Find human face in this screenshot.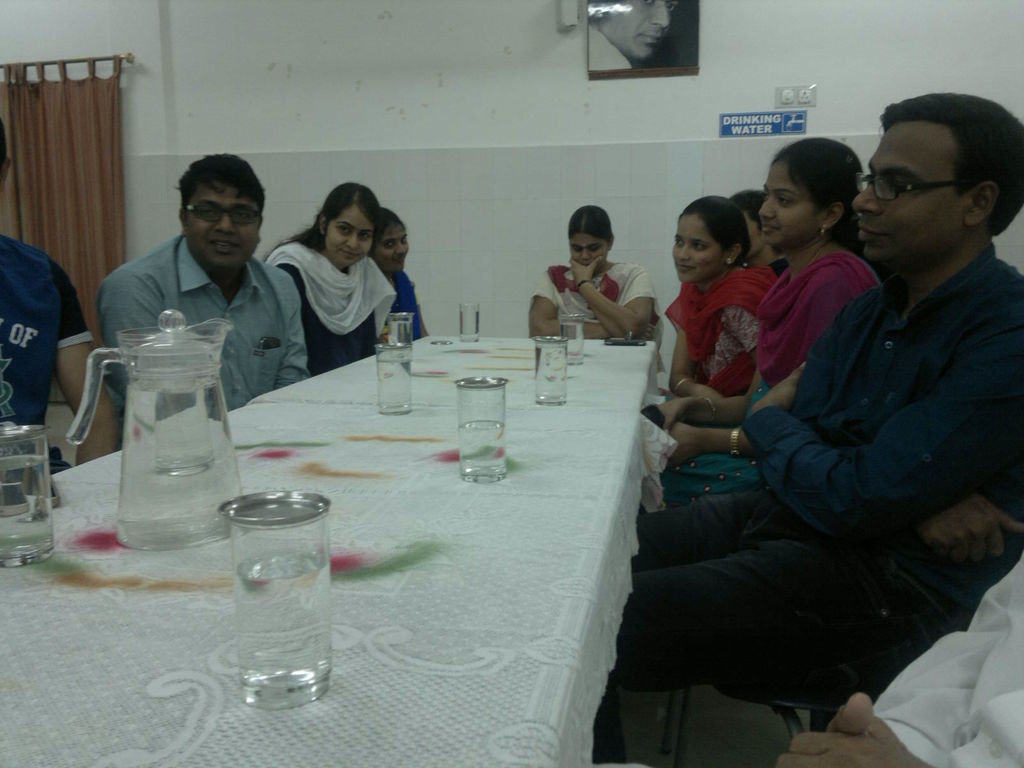
The bounding box for human face is rect(758, 161, 819, 244).
